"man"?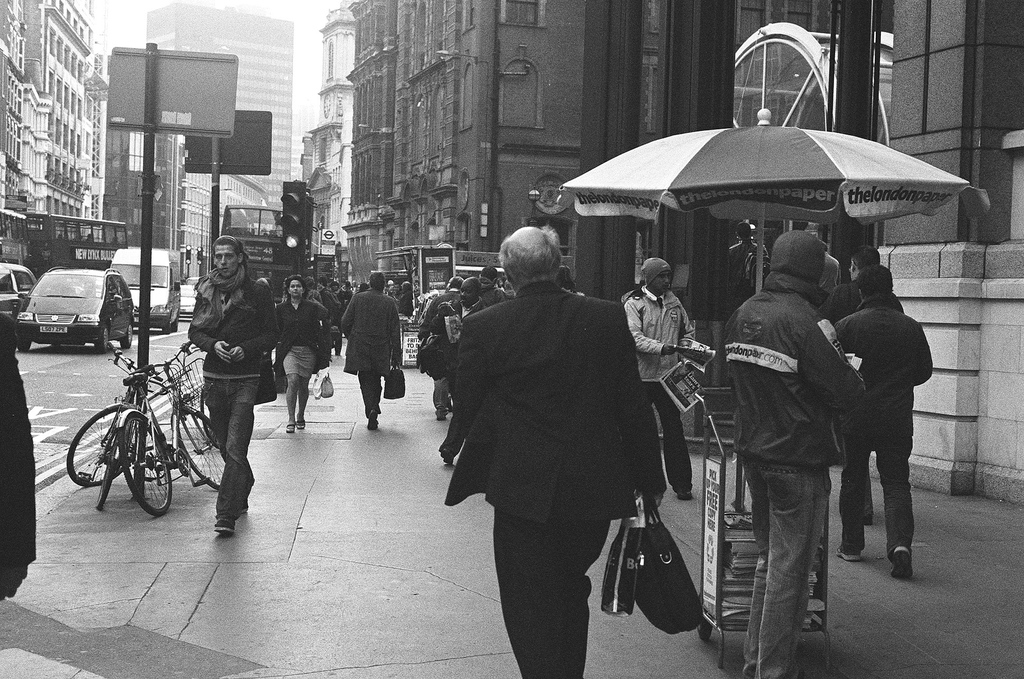
<region>478, 268, 499, 306</region>
